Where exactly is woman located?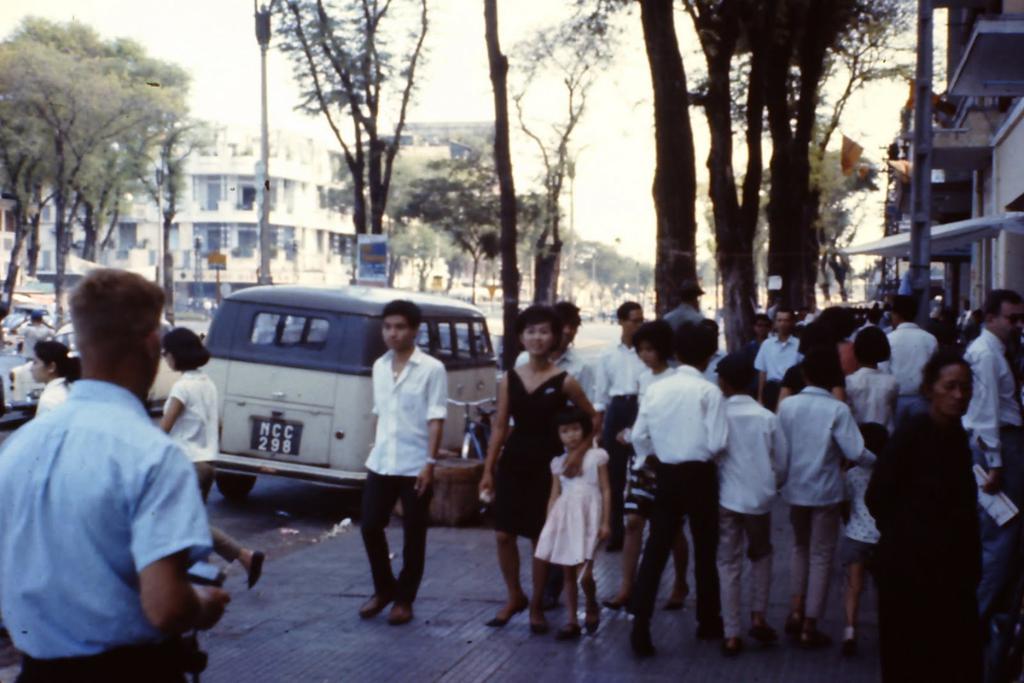
Its bounding box is {"left": 25, "top": 336, "right": 87, "bottom": 423}.
